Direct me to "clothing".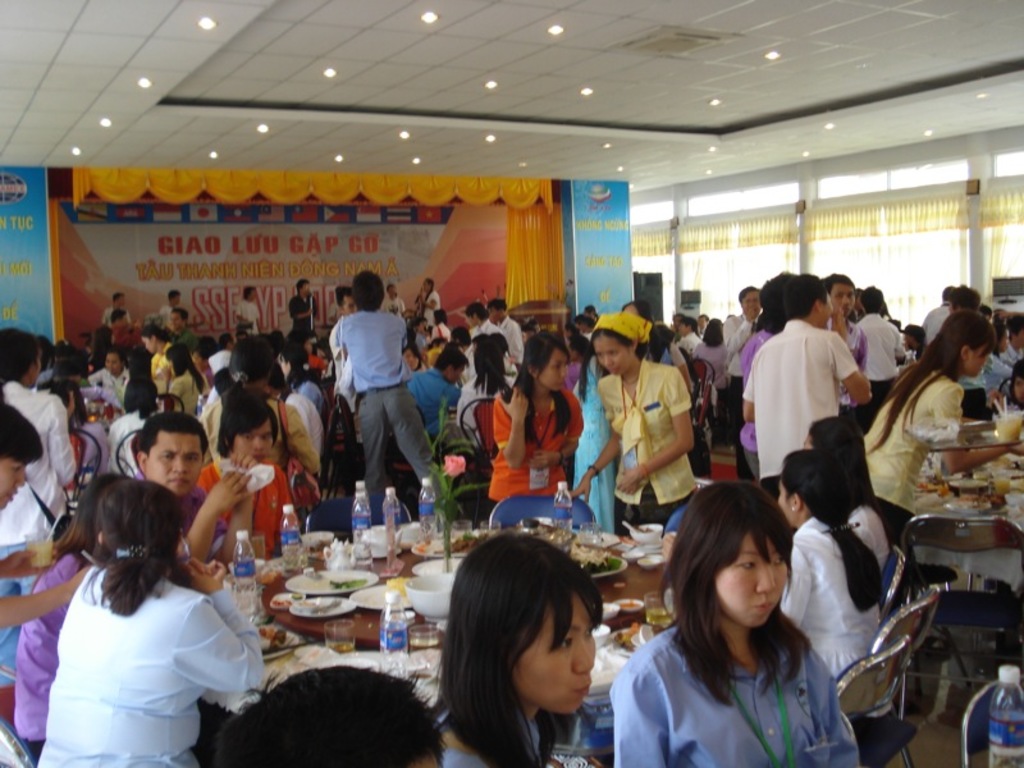
Direction: bbox=(324, 308, 447, 517).
